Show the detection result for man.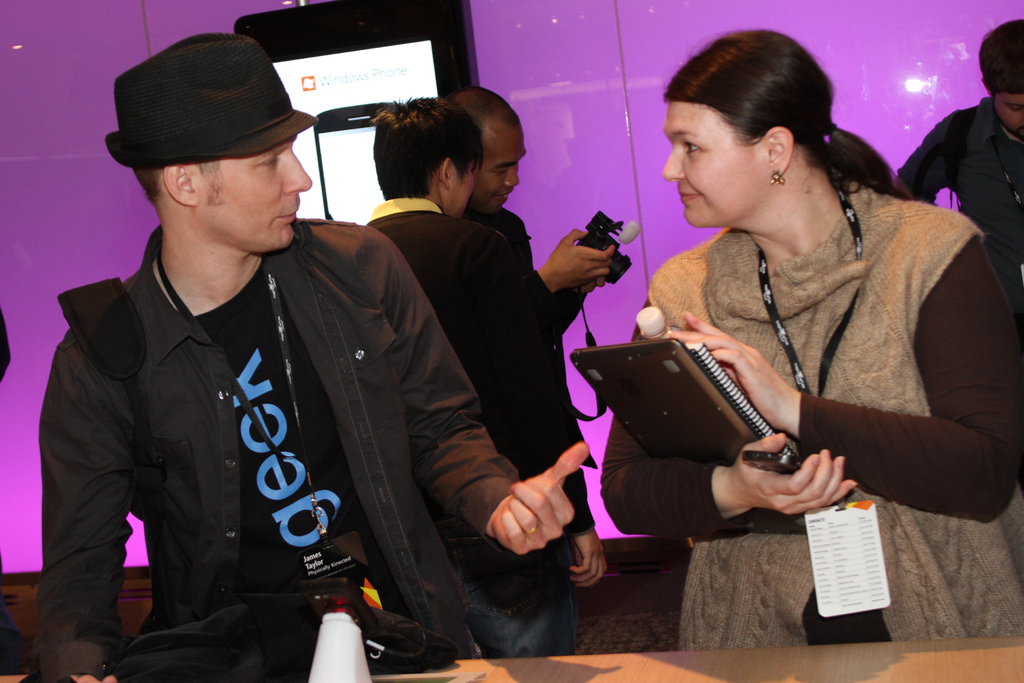
x1=891, y1=18, x2=1023, y2=334.
